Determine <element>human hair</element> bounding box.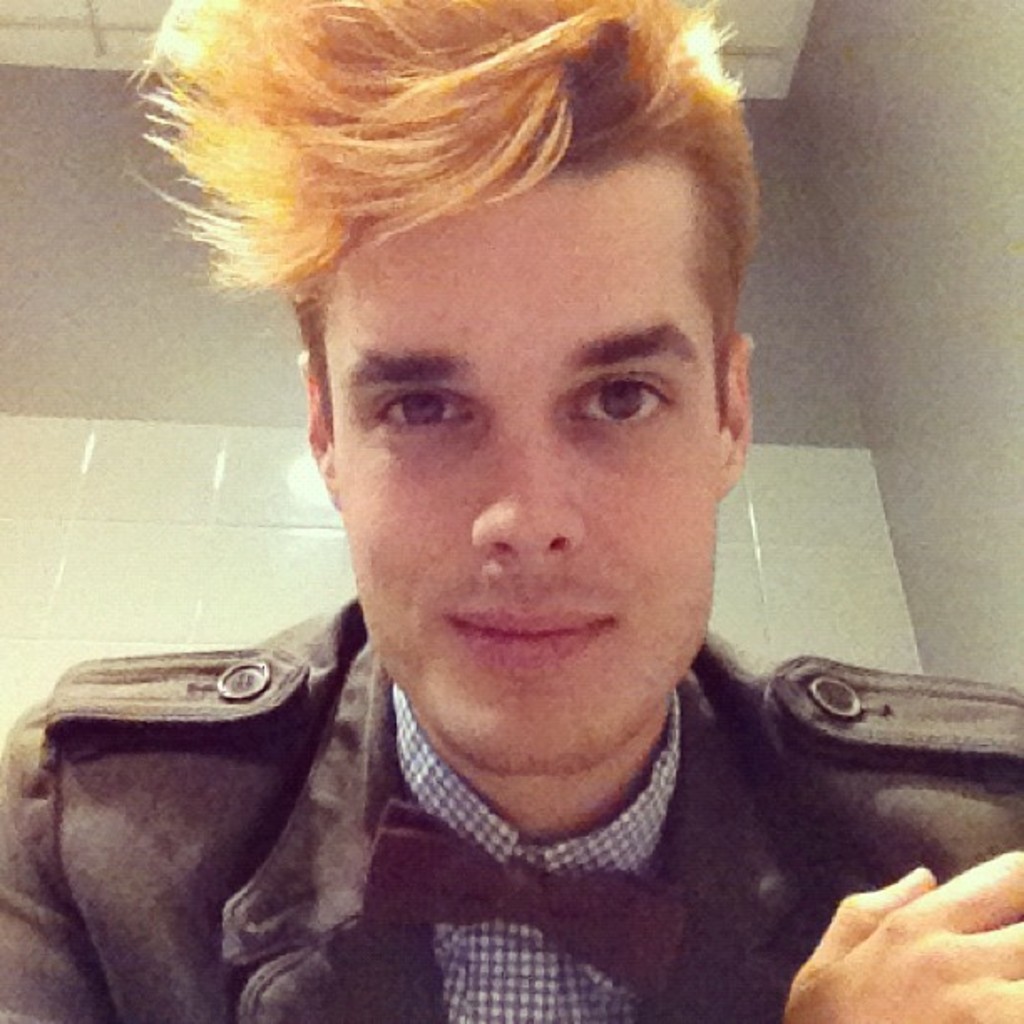
Determined: bbox=[218, 33, 728, 387].
